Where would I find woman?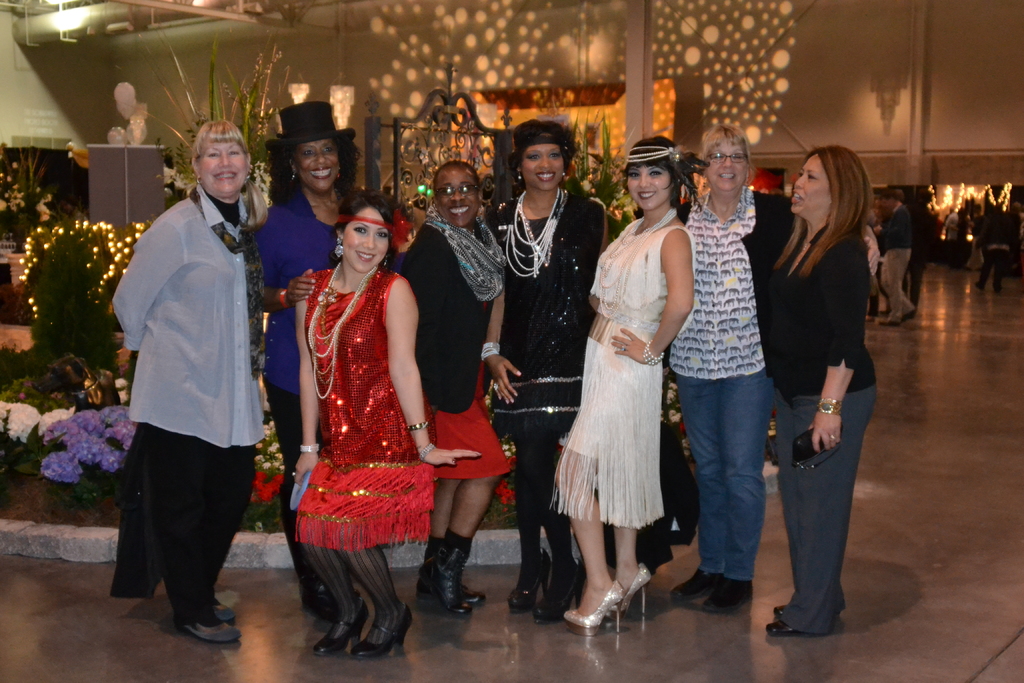
At (291,181,481,661).
